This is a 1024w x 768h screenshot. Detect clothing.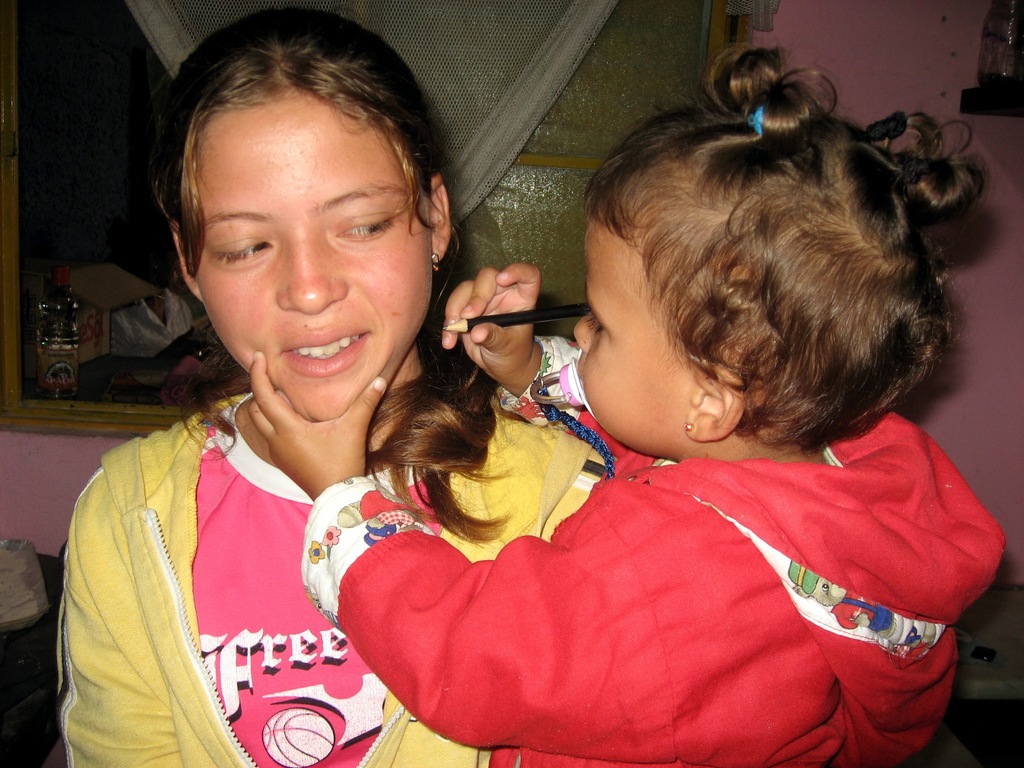
{"x1": 63, "y1": 394, "x2": 607, "y2": 767}.
